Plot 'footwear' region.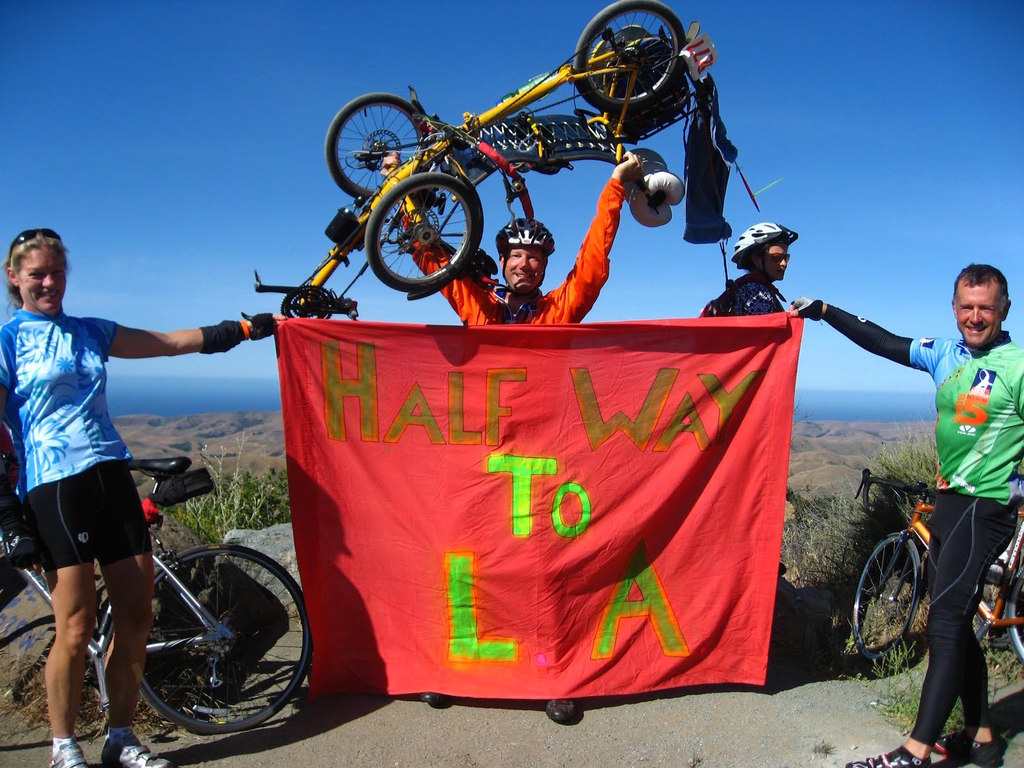
Plotted at bbox(932, 732, 1004, 767).
